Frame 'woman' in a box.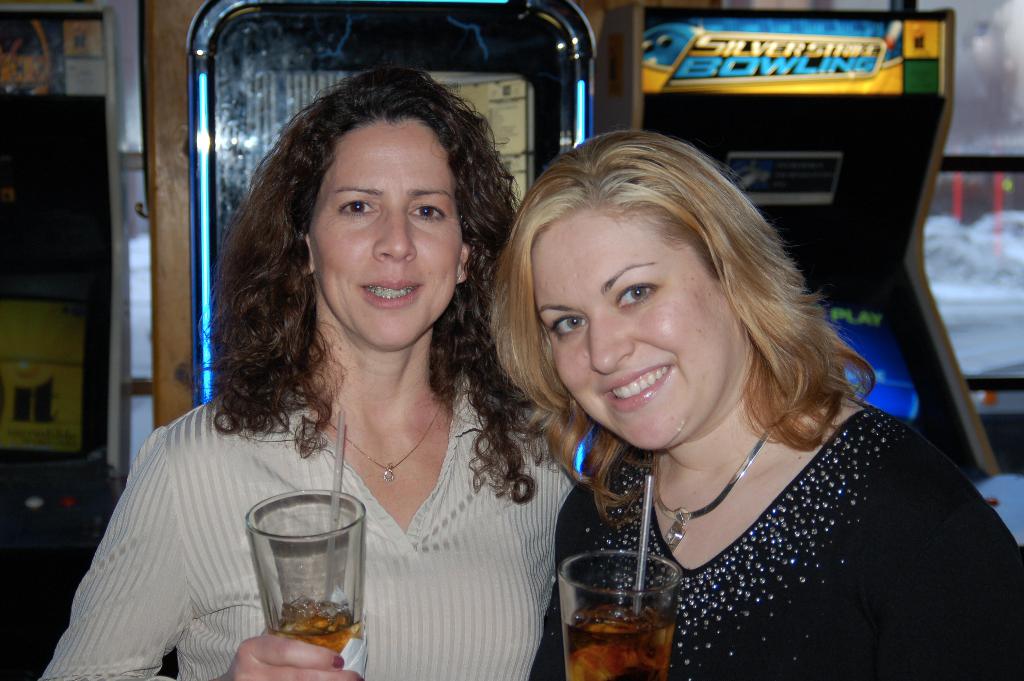
40/60/580/680.
